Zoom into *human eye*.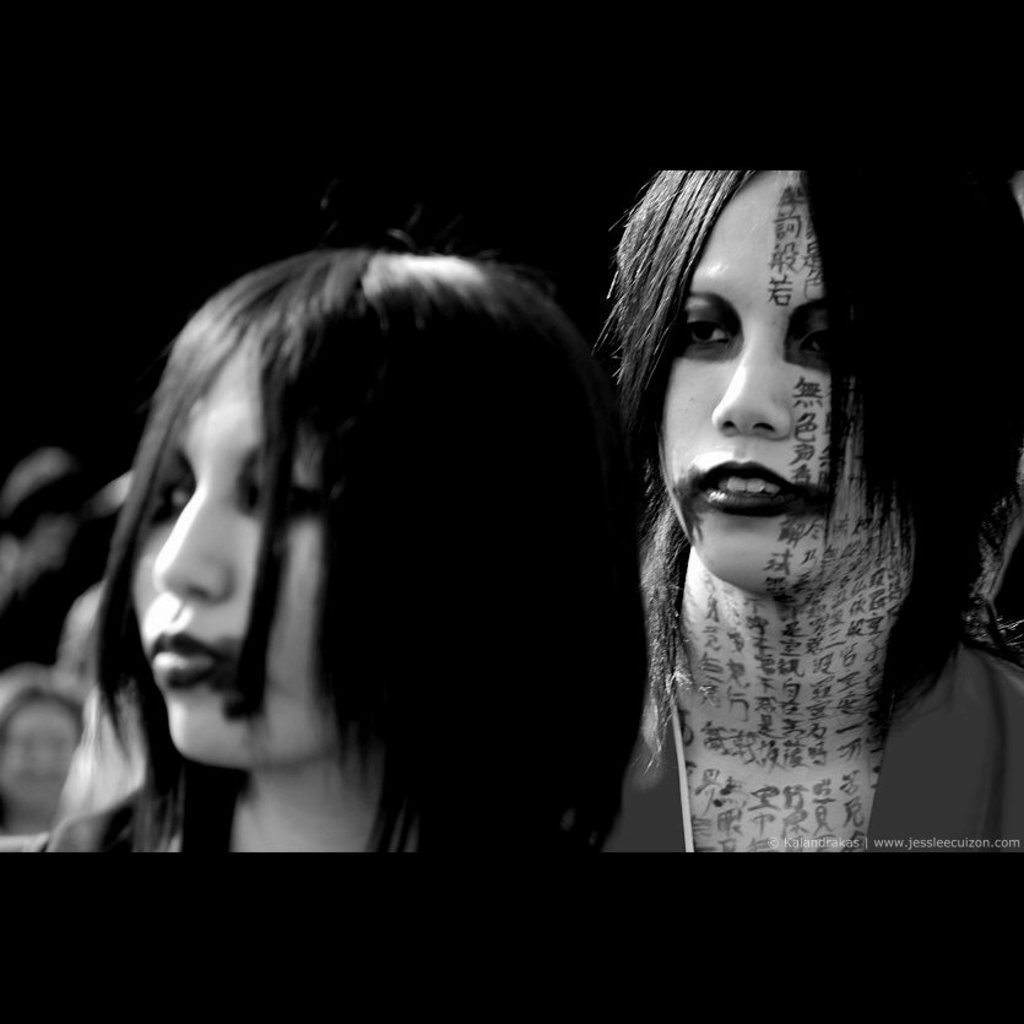
Zoom target: bbox=(671, 304, 732, 352).
